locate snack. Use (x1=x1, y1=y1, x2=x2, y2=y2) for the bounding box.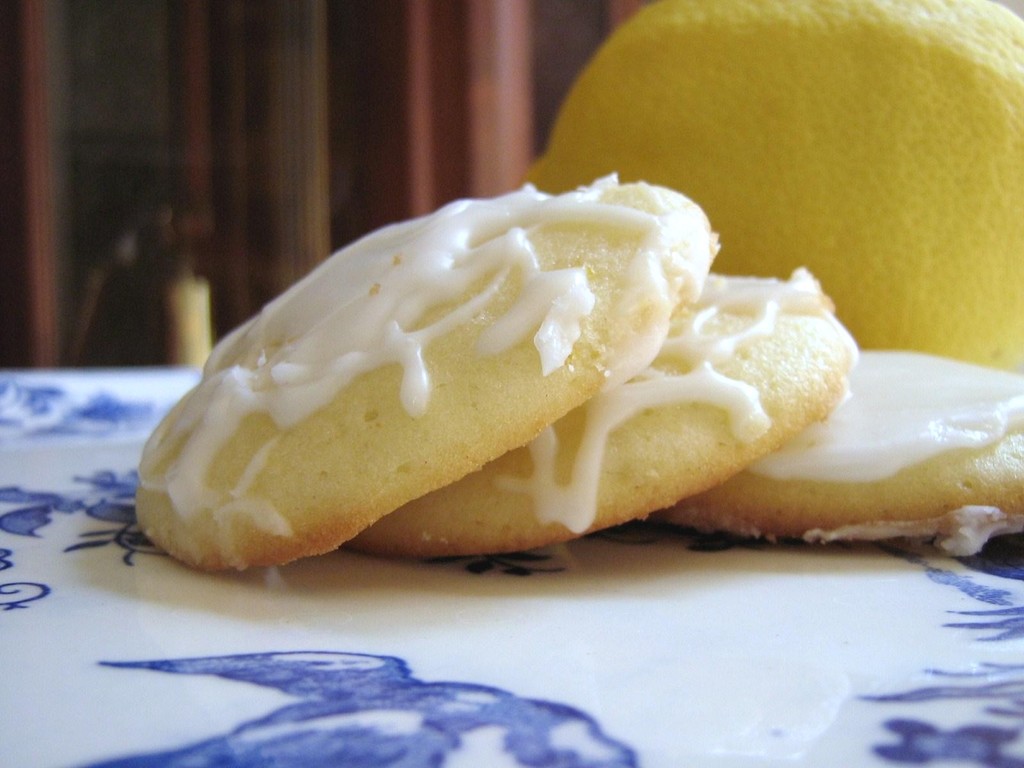
(x1=335, y1=266, x2=859, y2=560).
